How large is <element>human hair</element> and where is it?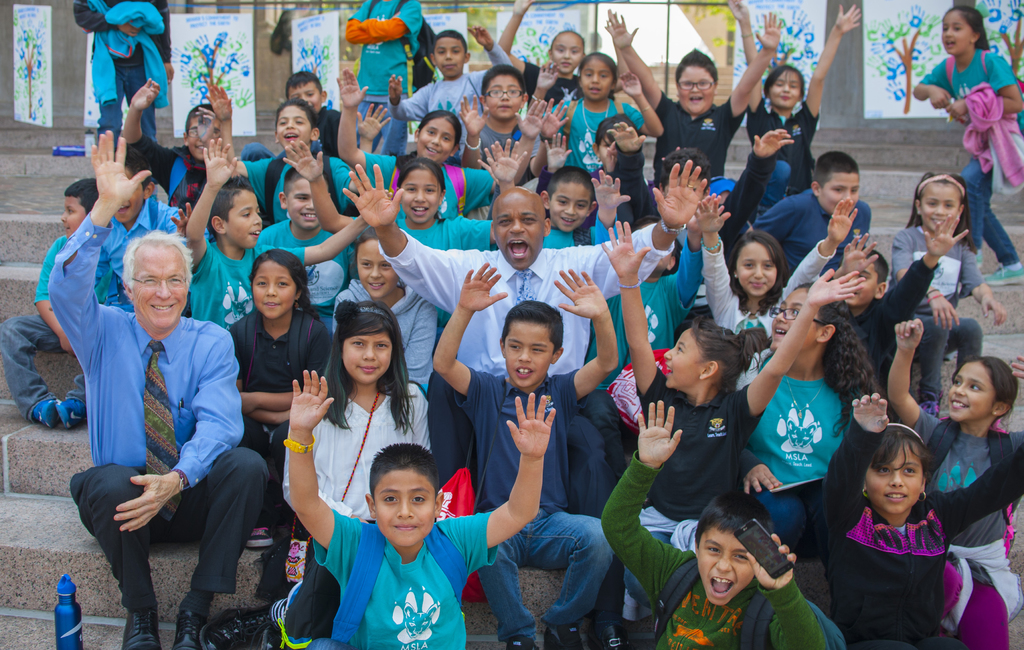
Bounding box: select_region(65, 176, 105, 218).
